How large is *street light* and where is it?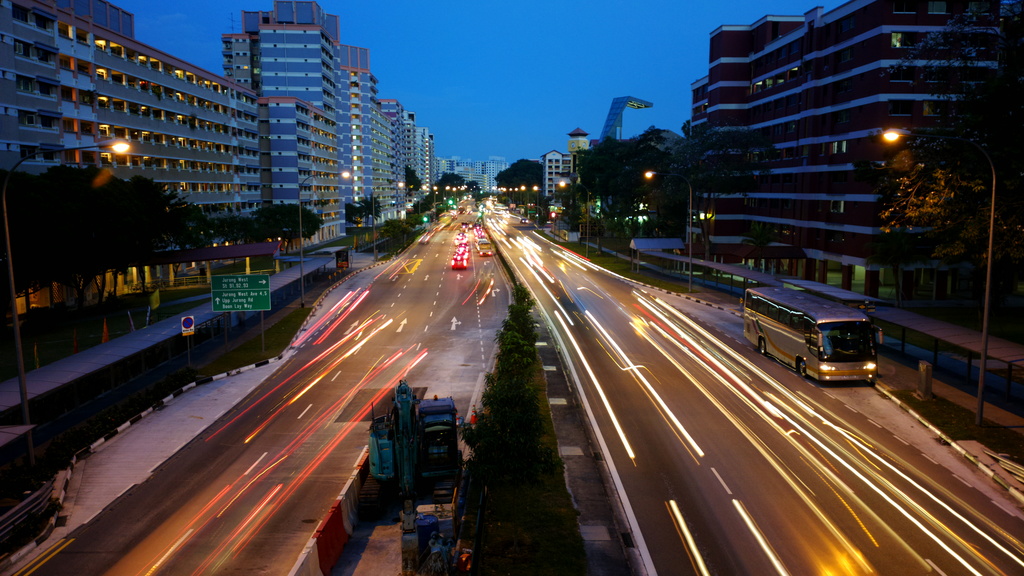
Bounding box: [536, 187, 556, 232].
